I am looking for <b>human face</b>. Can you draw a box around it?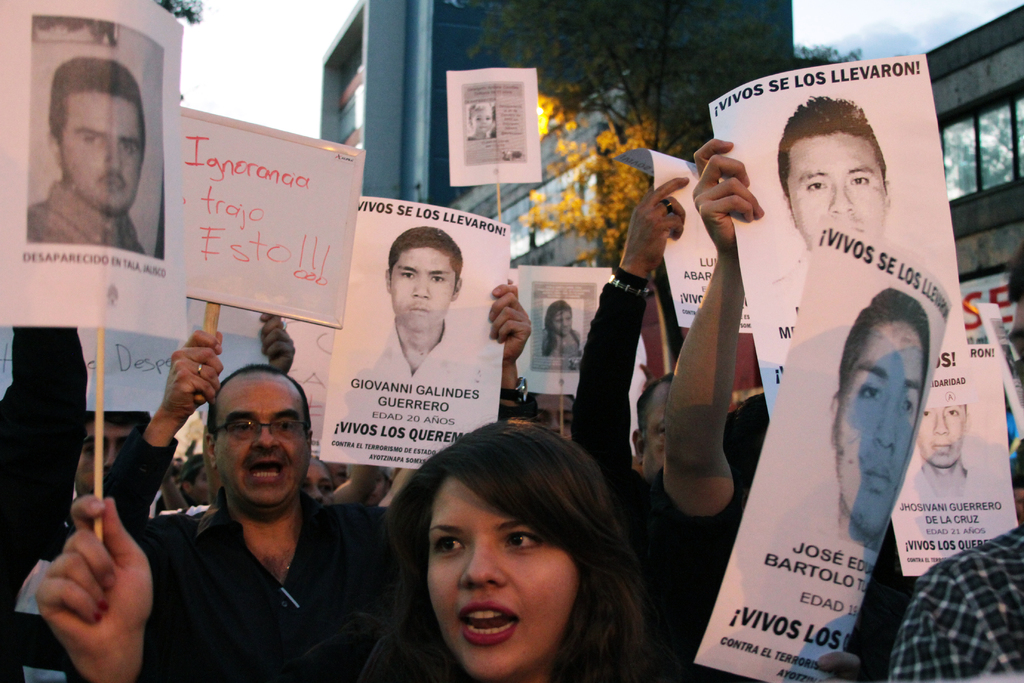
Sure, the bounding box is detection(60, 92, 143, 215).
